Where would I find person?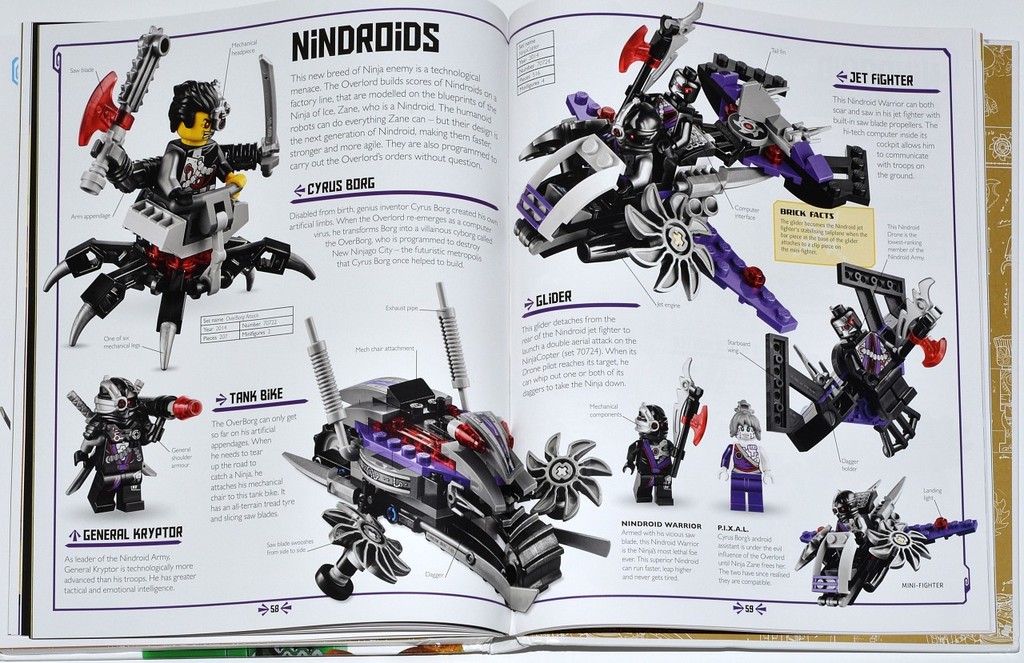
At 718, 402, 773, 513.
